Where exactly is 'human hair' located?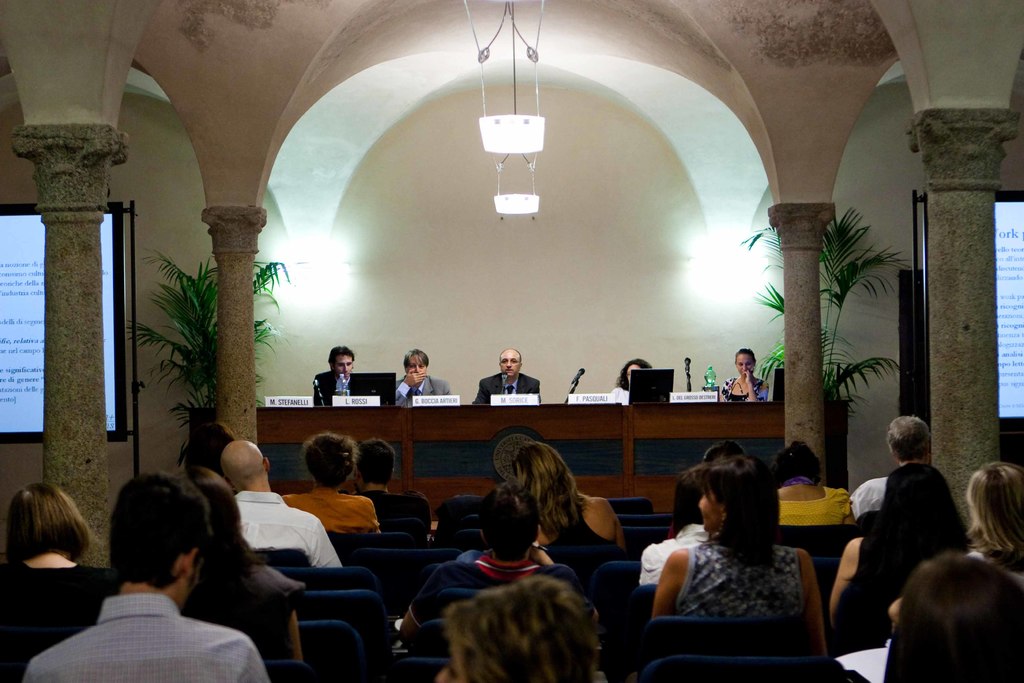
Its bounding box is detection(698, 458, 780, 582).
